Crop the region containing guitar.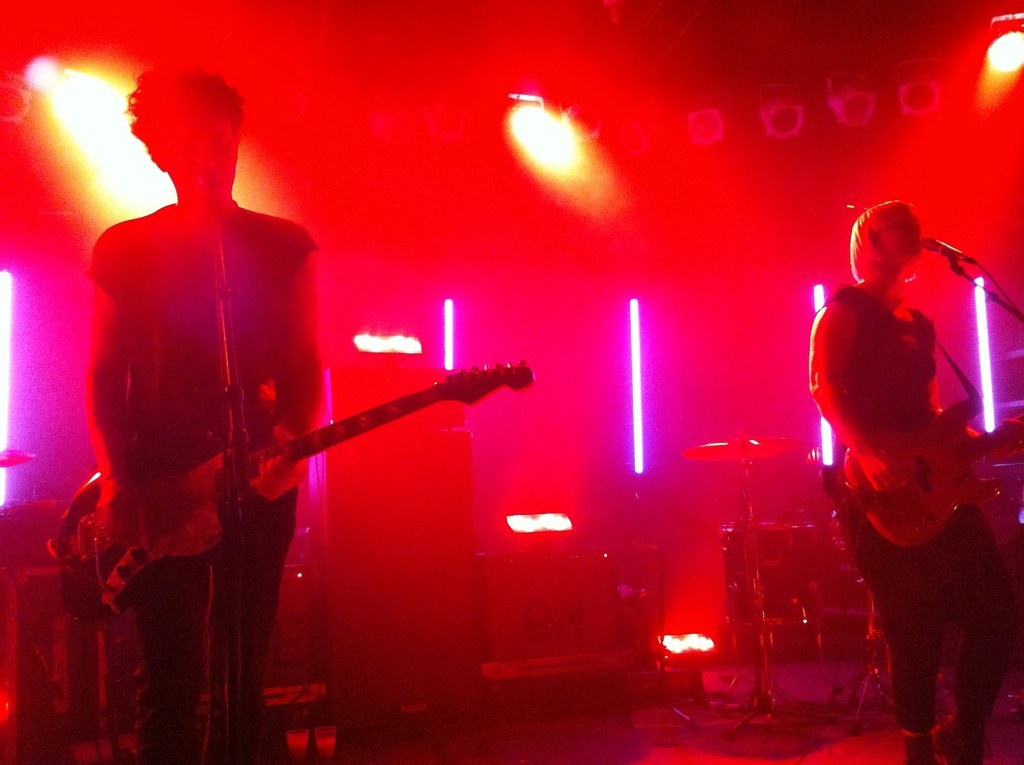
Crop region: 58:360:533:617.
